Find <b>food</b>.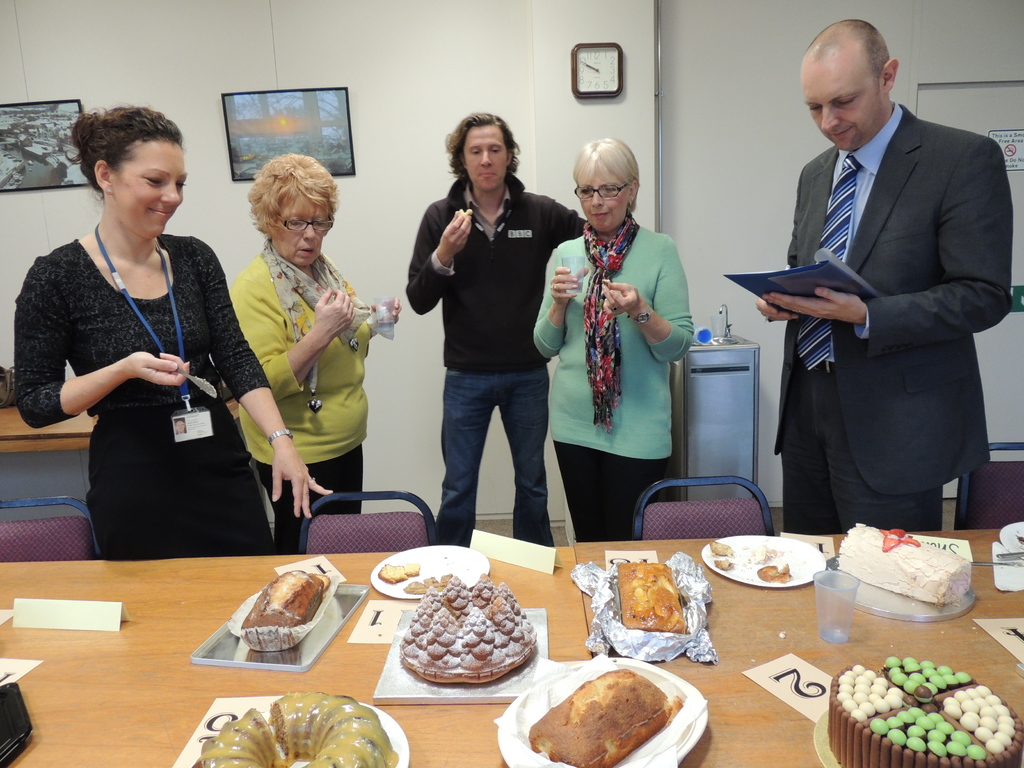
{"left": 864, "top": 668, "right": 873, "bottom": 680}.
